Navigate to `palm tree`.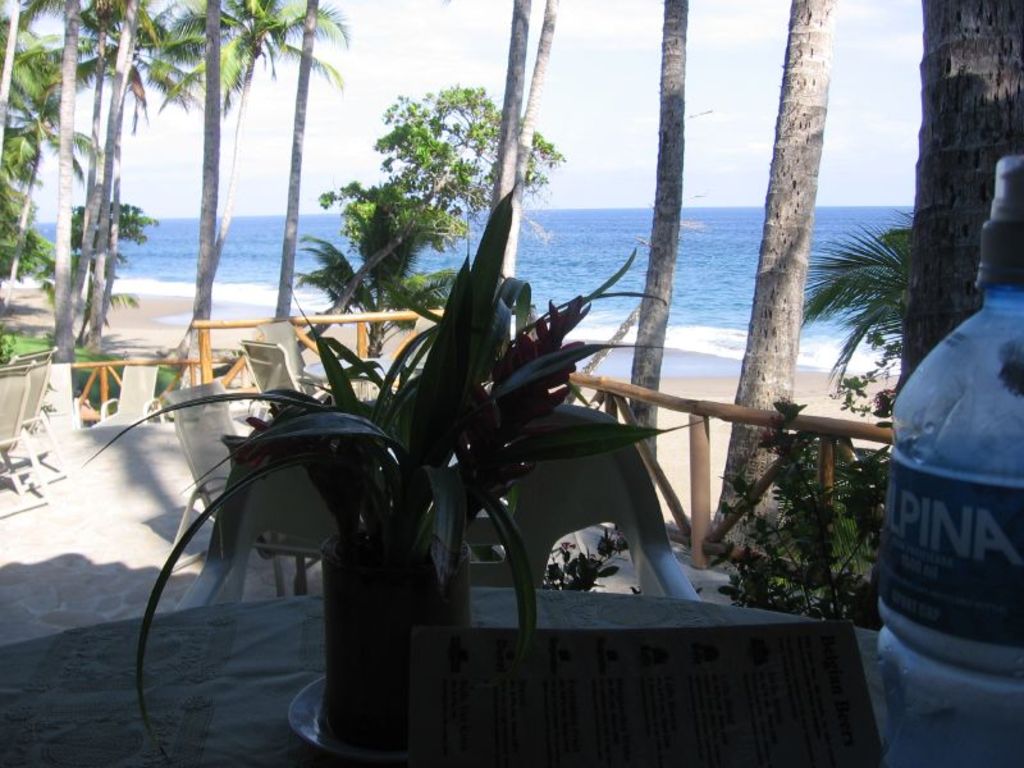
Navigation target: <bbox>0, 0, 1023, 561</bbox>.
